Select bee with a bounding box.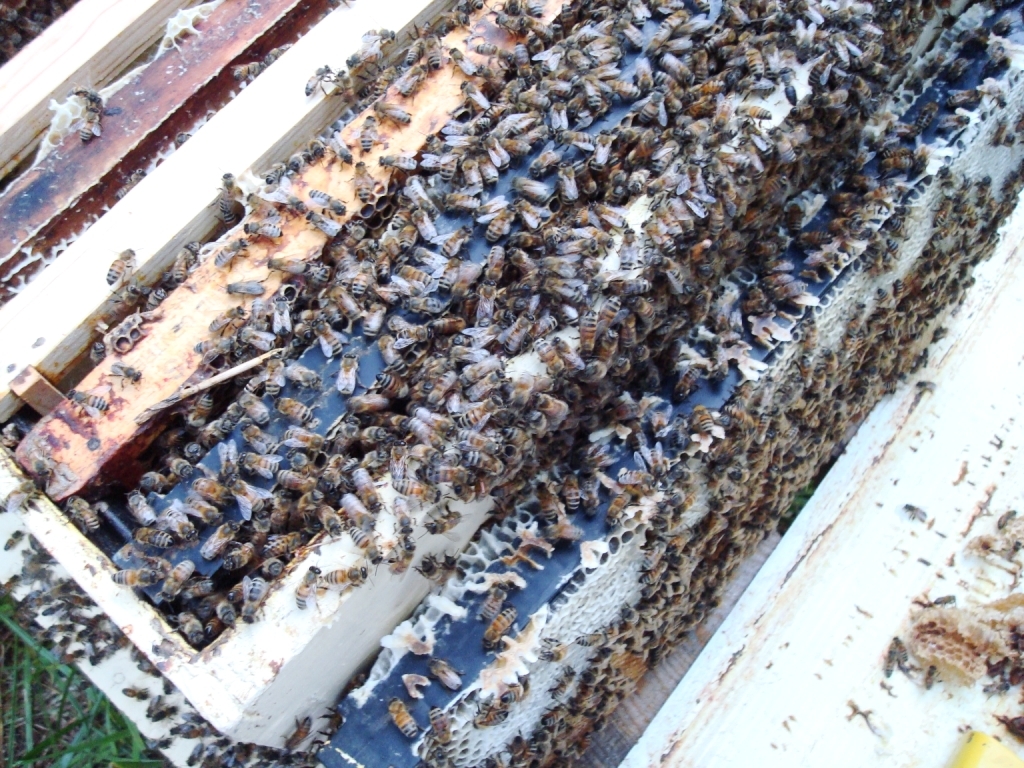
600:324:617:362.
